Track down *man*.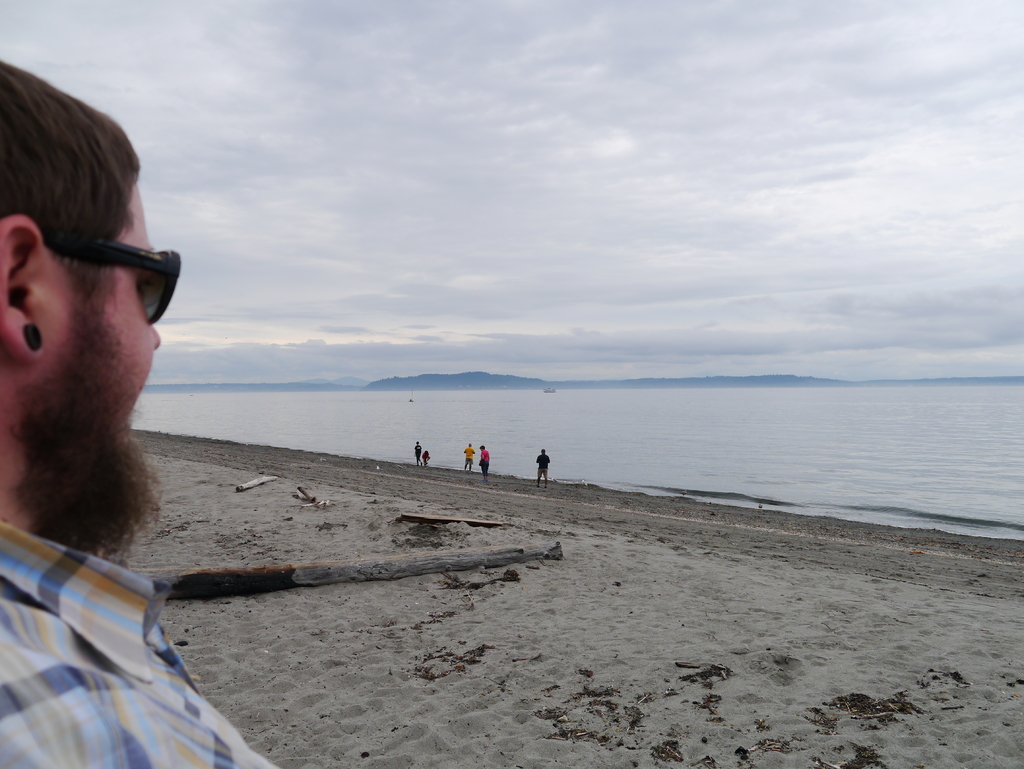
Tracked to 461, 442, 474, 470.
